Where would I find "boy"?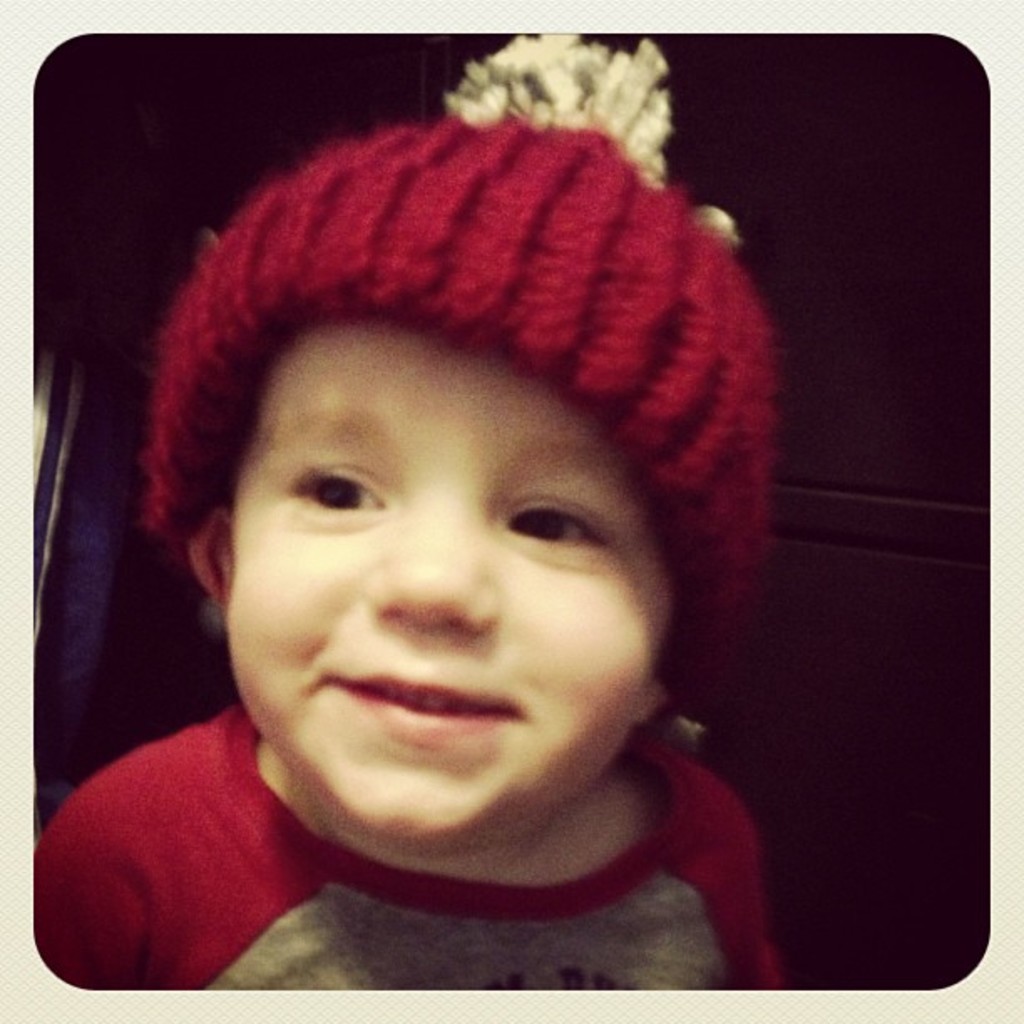
At 44:87:852:1016.
